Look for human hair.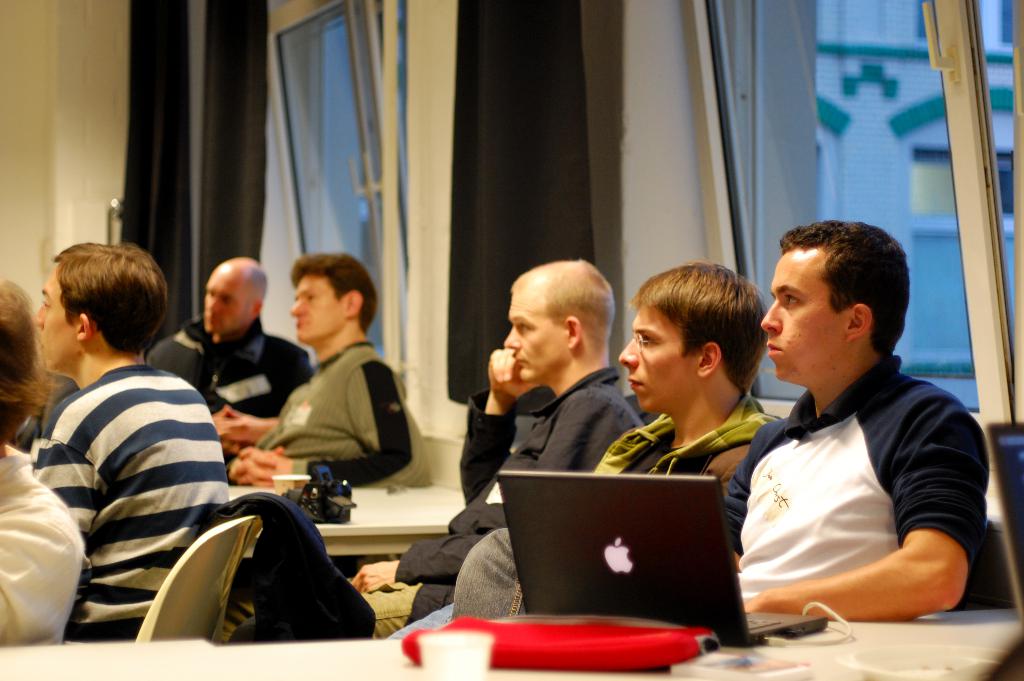
Found: region(50, 242, 169, 357).
